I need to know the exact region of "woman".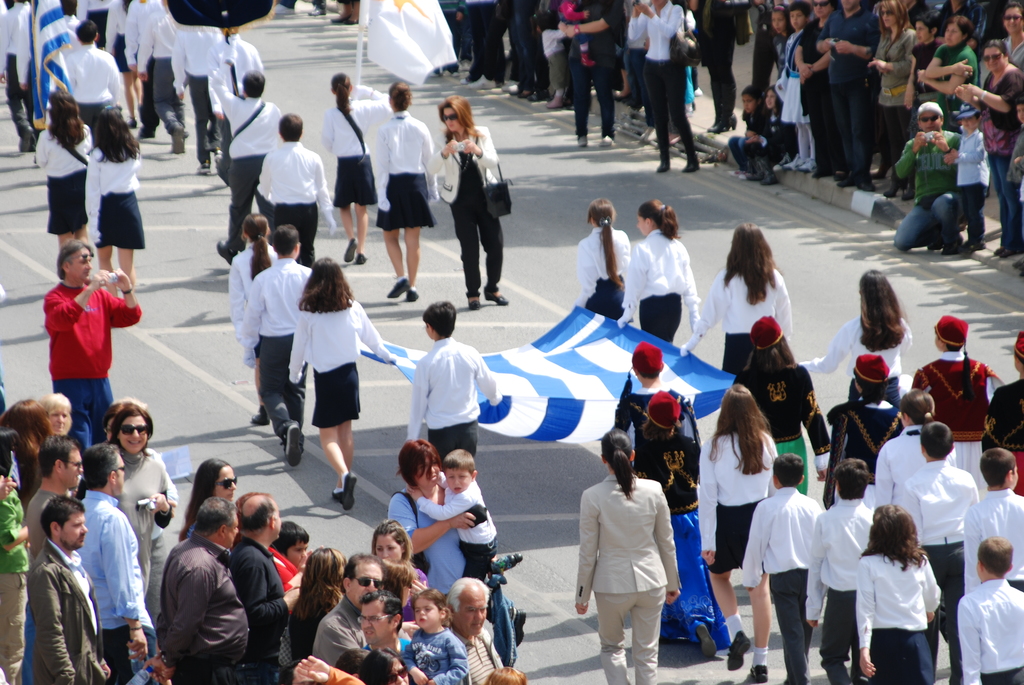
Region: (x1=867, y1=0, x2=931, y2=171).
